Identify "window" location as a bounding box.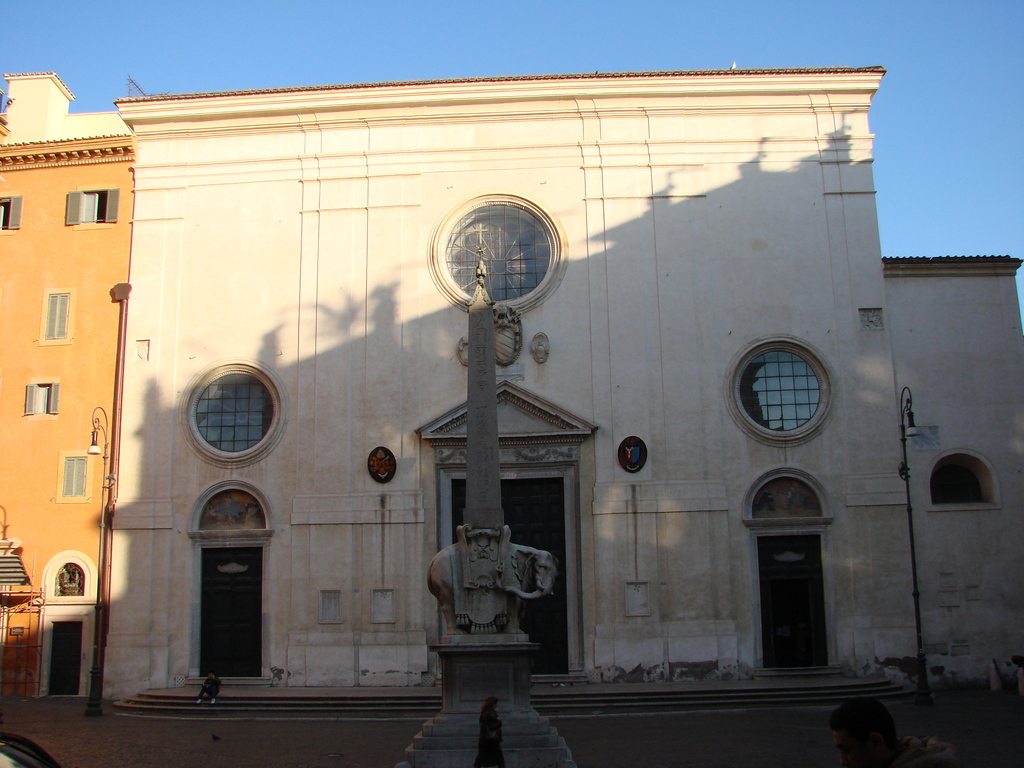
box=[728, 331, 840, 447].
